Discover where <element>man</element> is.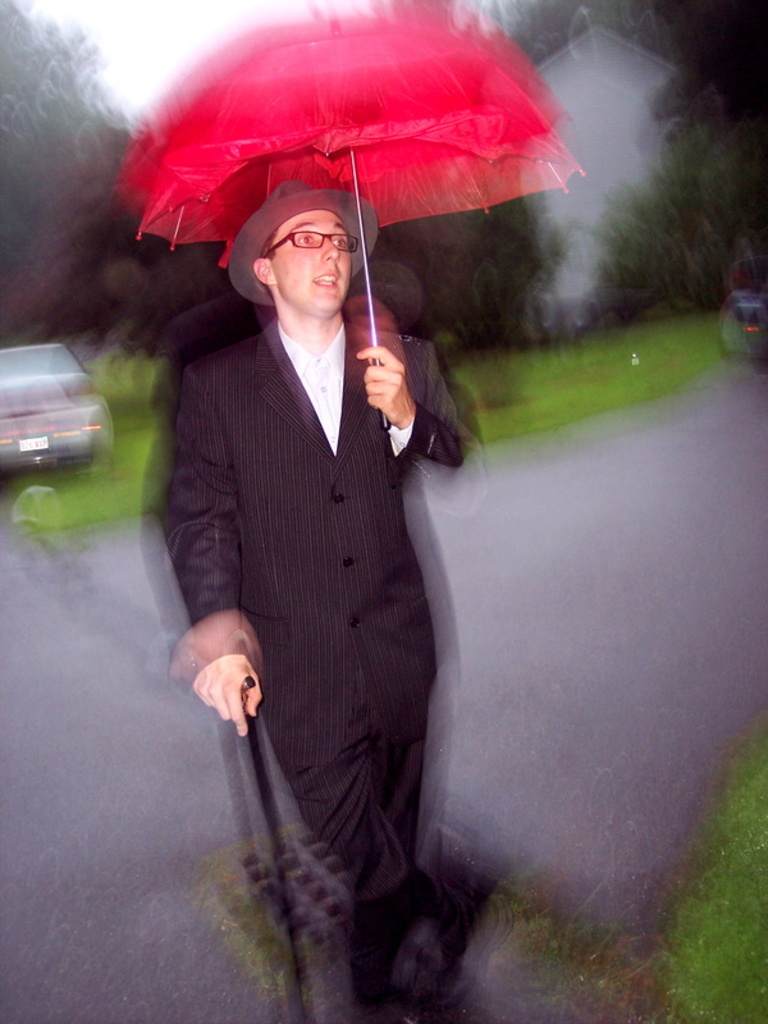
Discovered at <region>160, 83, 527, 992</region>.
